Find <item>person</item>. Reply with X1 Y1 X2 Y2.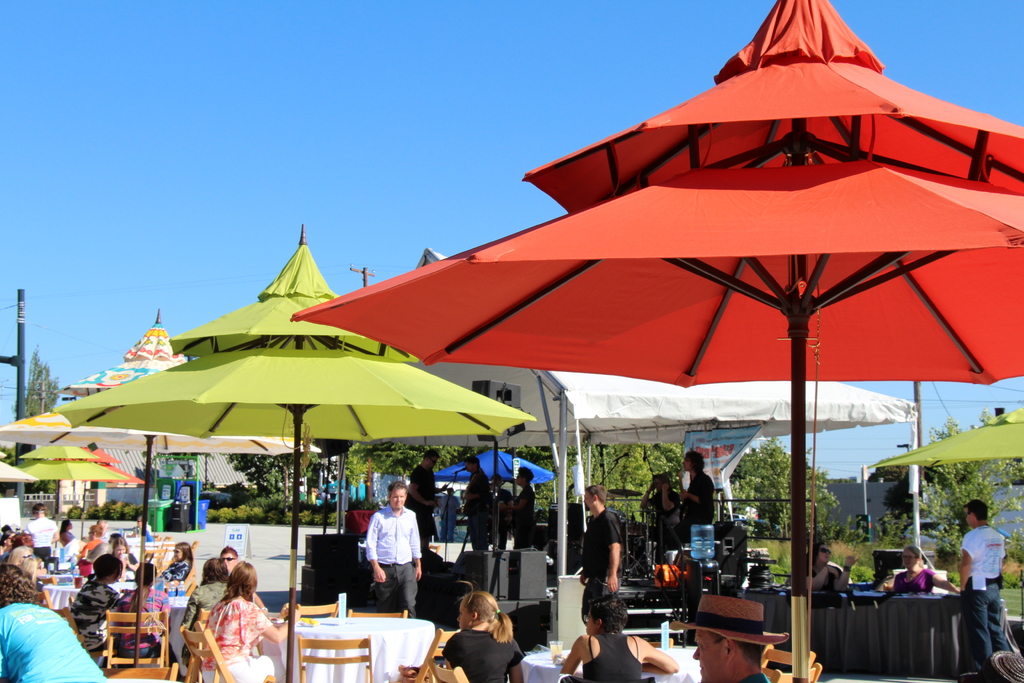
442 588 525 682.
